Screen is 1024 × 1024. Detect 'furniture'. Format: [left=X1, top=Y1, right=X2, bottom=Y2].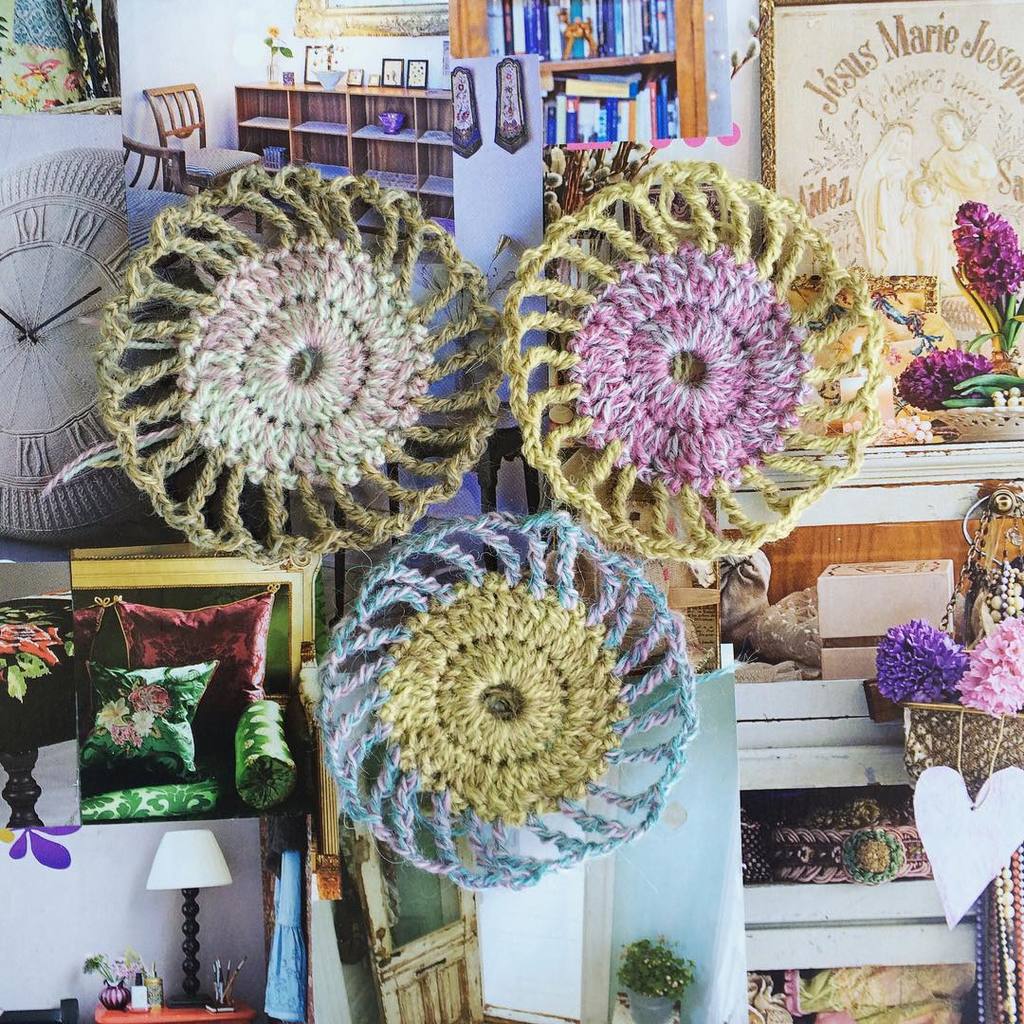
[left=237, top=83, right=448, bottom=238].
